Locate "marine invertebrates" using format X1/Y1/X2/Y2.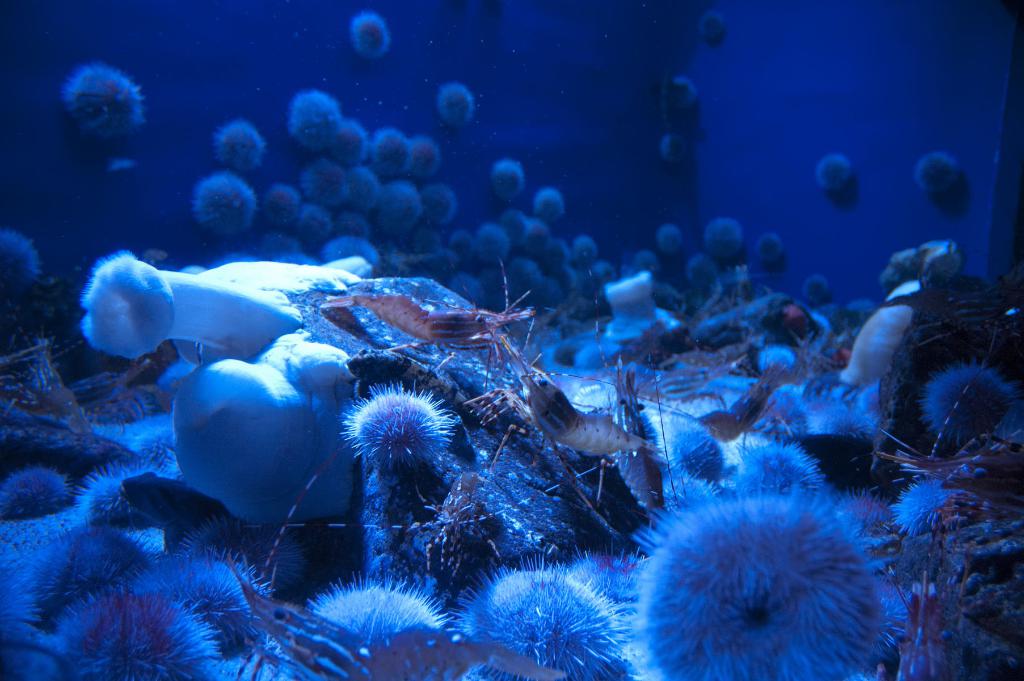
194/170/262/244.
